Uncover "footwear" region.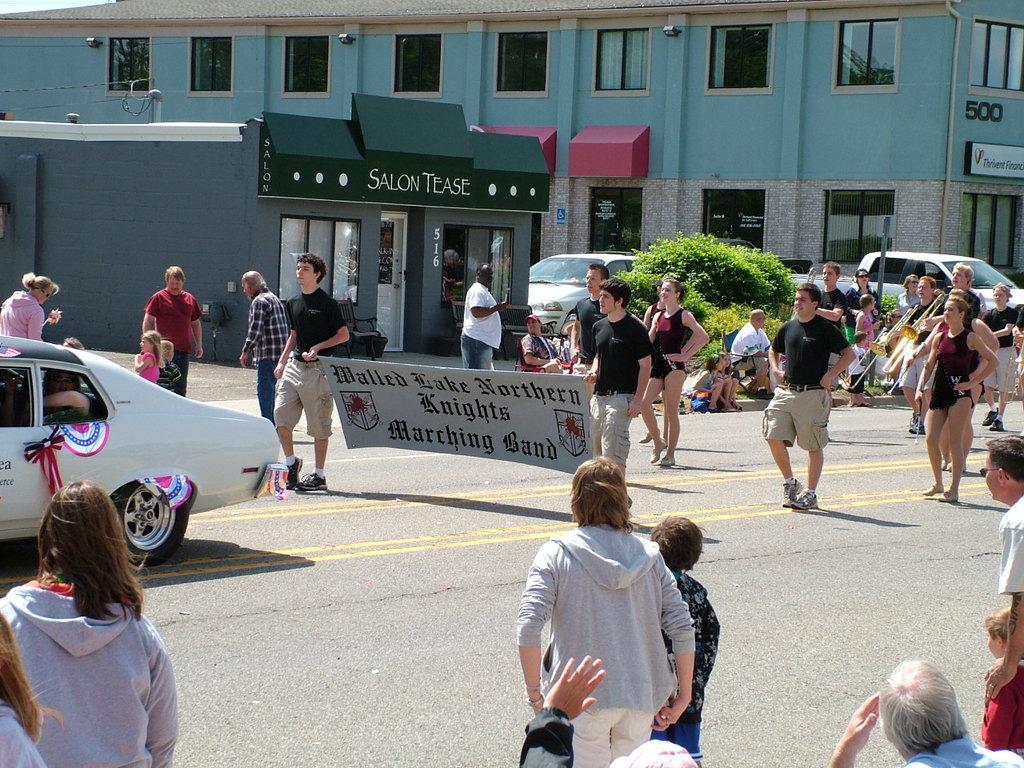
Uncovered: (x1=937, y1=489, x2=959, y2=502).
